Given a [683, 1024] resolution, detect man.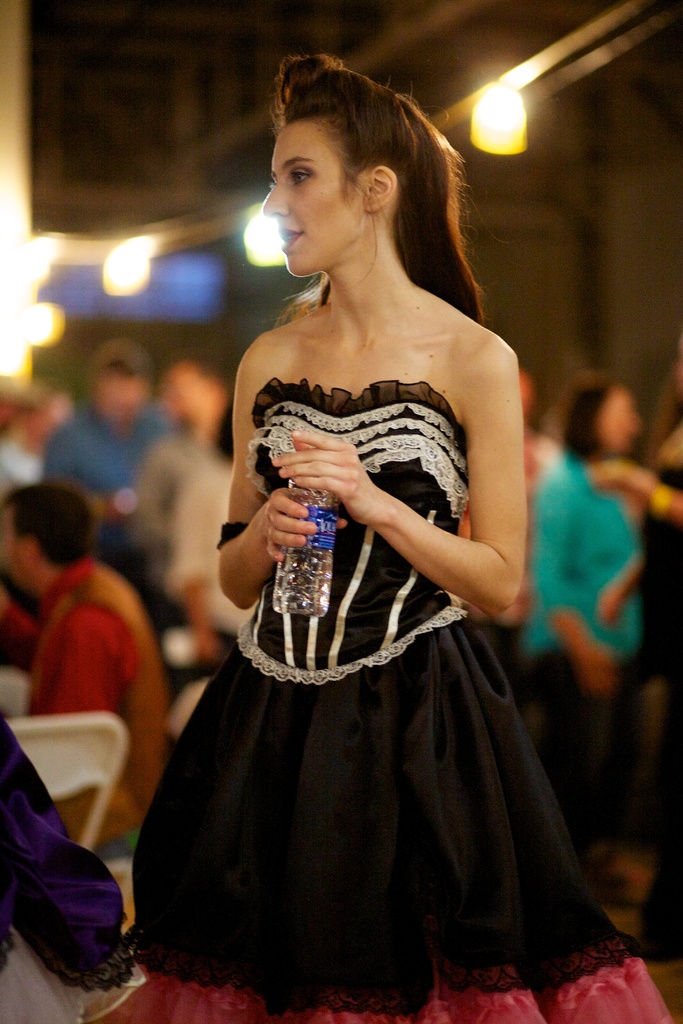
left=42, top=337, right=174, bottom=626.
